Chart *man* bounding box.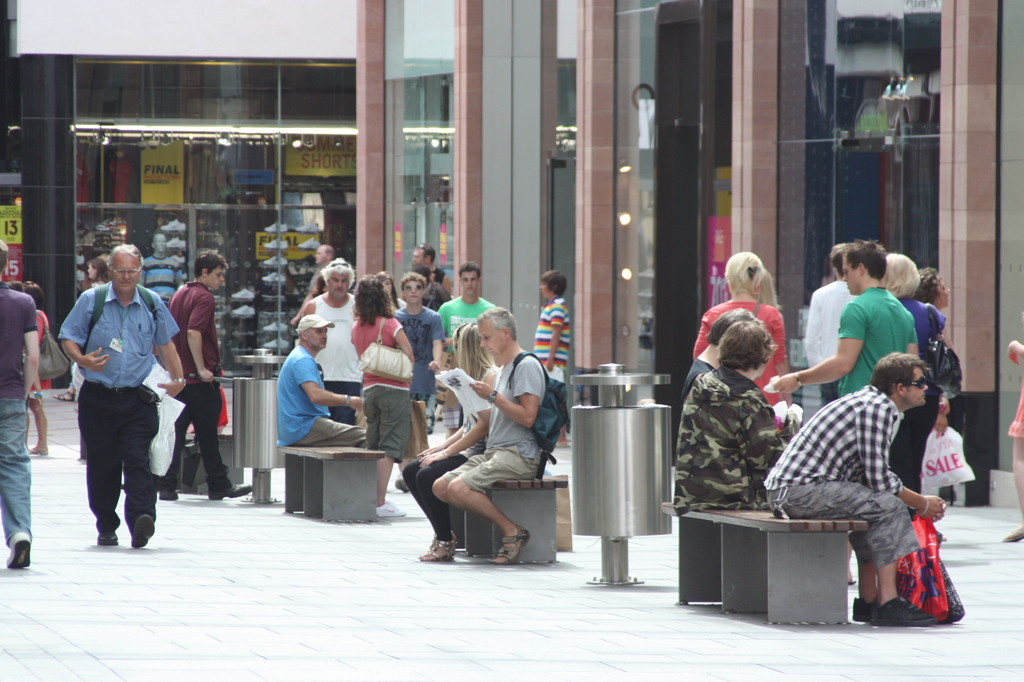
Charted: 277 317 379 451.
